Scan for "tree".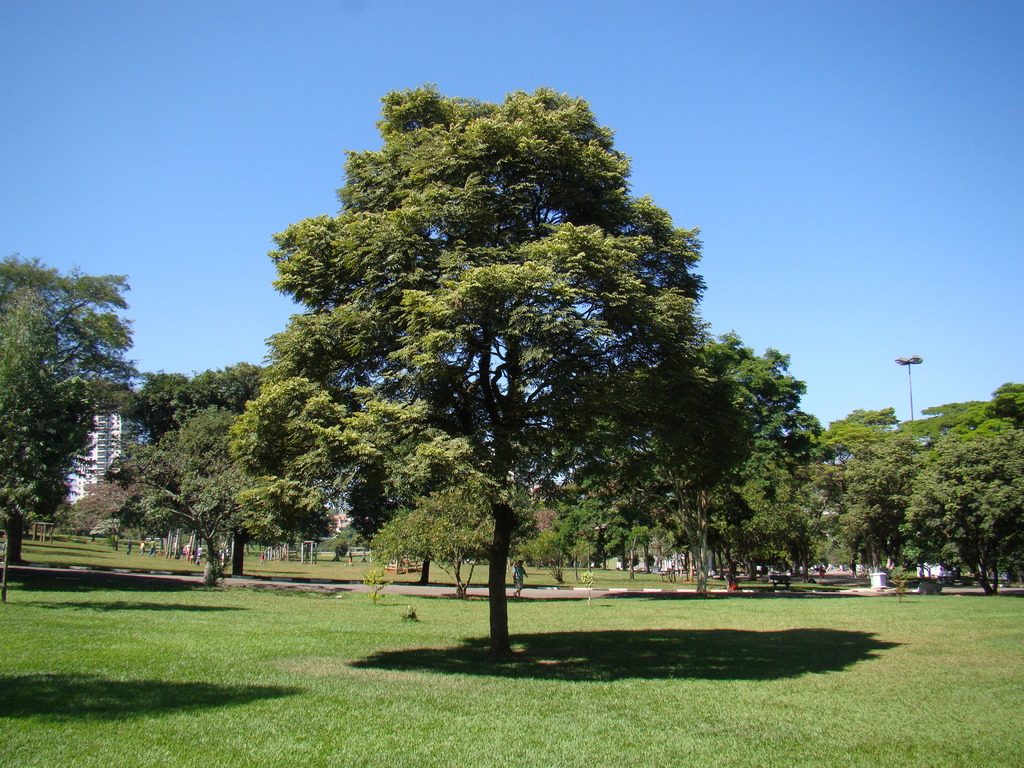
Scan result: detection(0, 253, 152, 585).
